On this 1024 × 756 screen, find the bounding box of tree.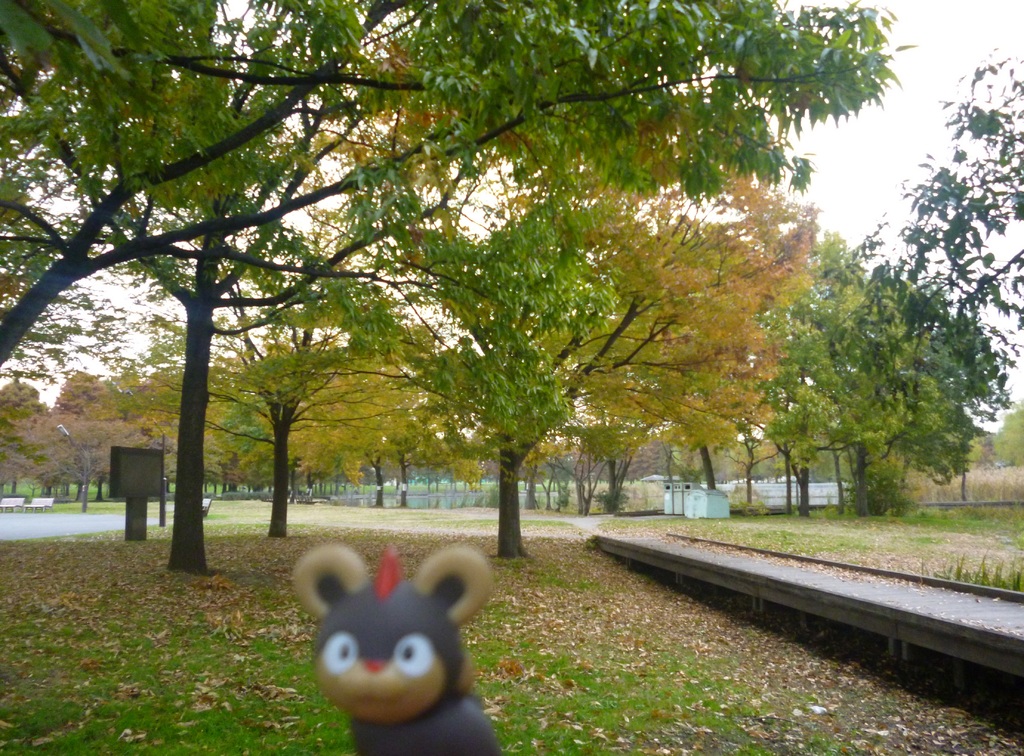
Bounding box: bbox=[849, 48, 1023, 421].
